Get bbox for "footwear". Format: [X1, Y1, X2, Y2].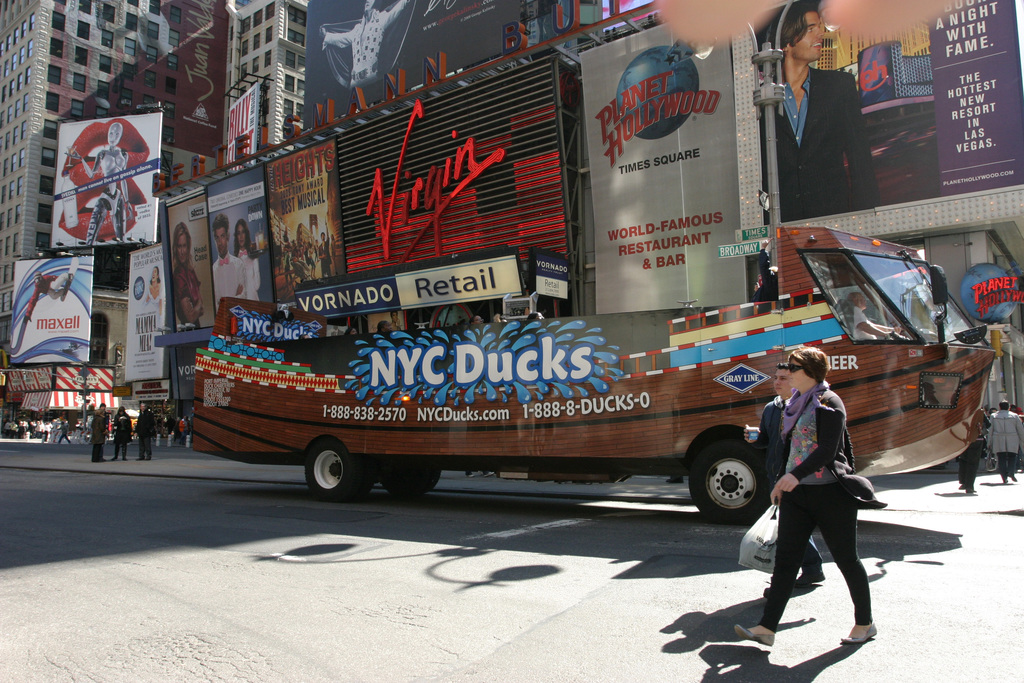
[69, 442, 72, 445].
